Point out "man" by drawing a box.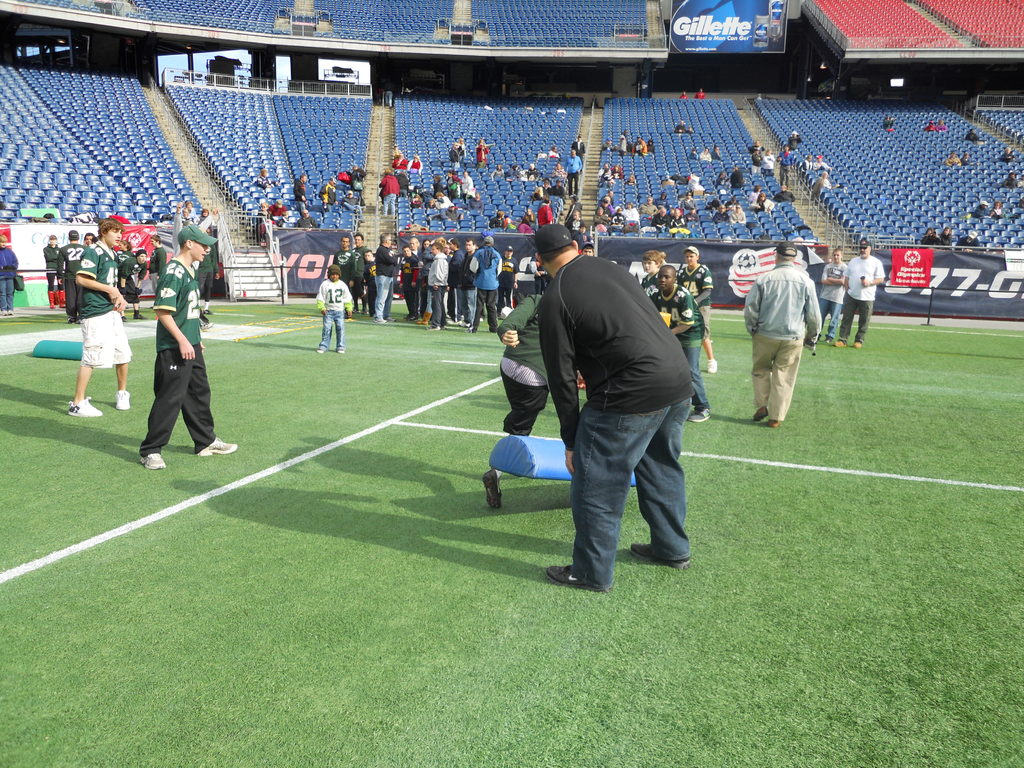
[x1=344, y1=161, x2=367, y2=203].
